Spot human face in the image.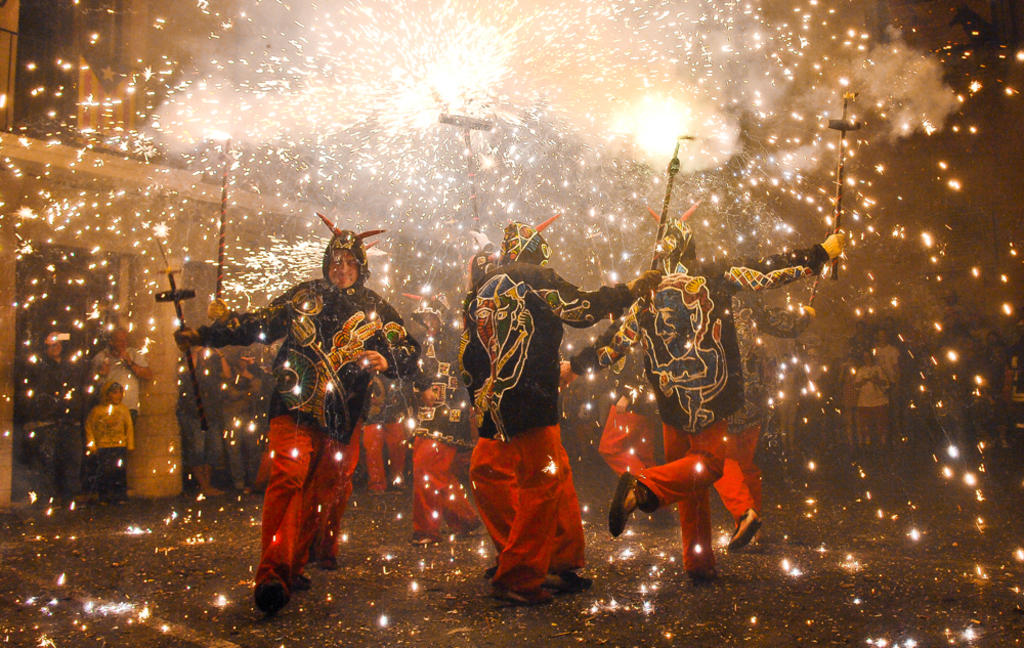
human face found at [109, 389, 119, 403].
